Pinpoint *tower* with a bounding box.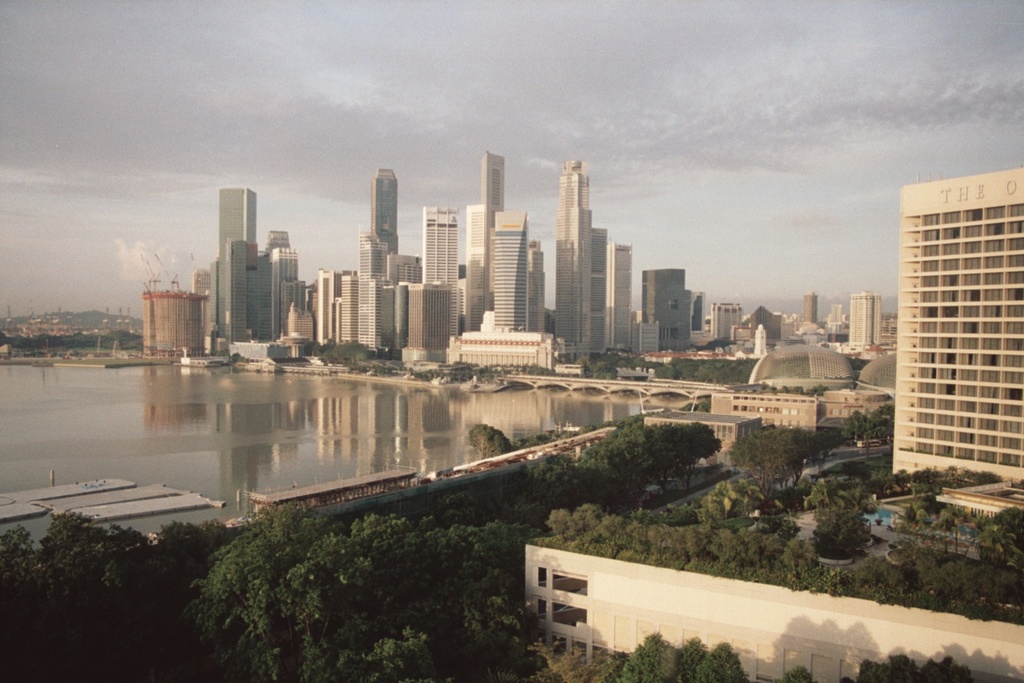
BBox(640, 264, 705, 360).
